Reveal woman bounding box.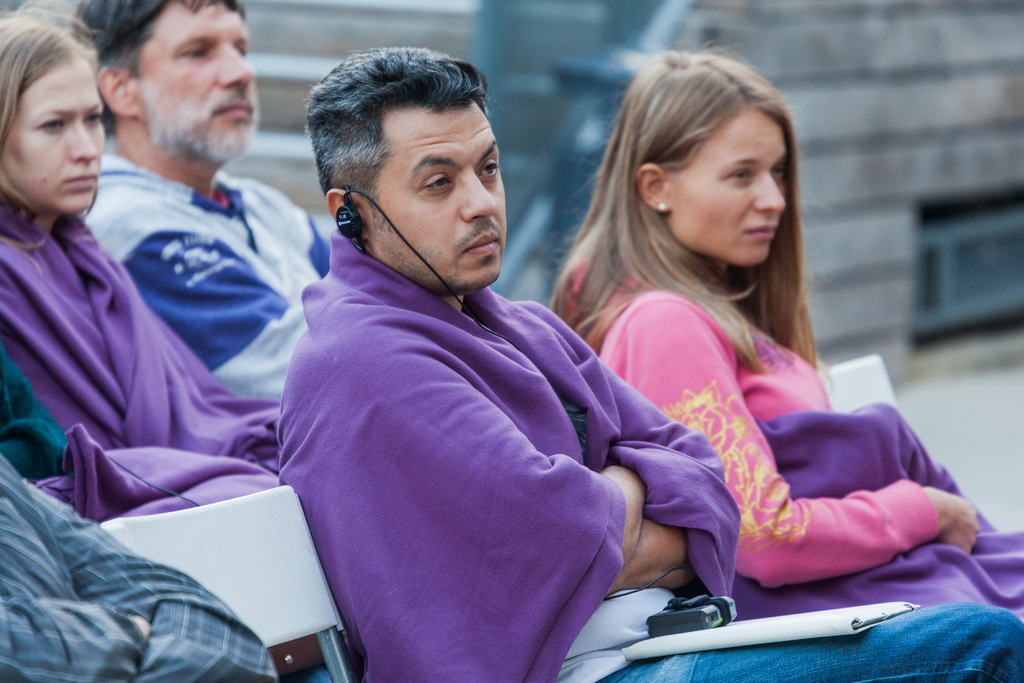
Revealed: region(499, 78, 939, 648).
